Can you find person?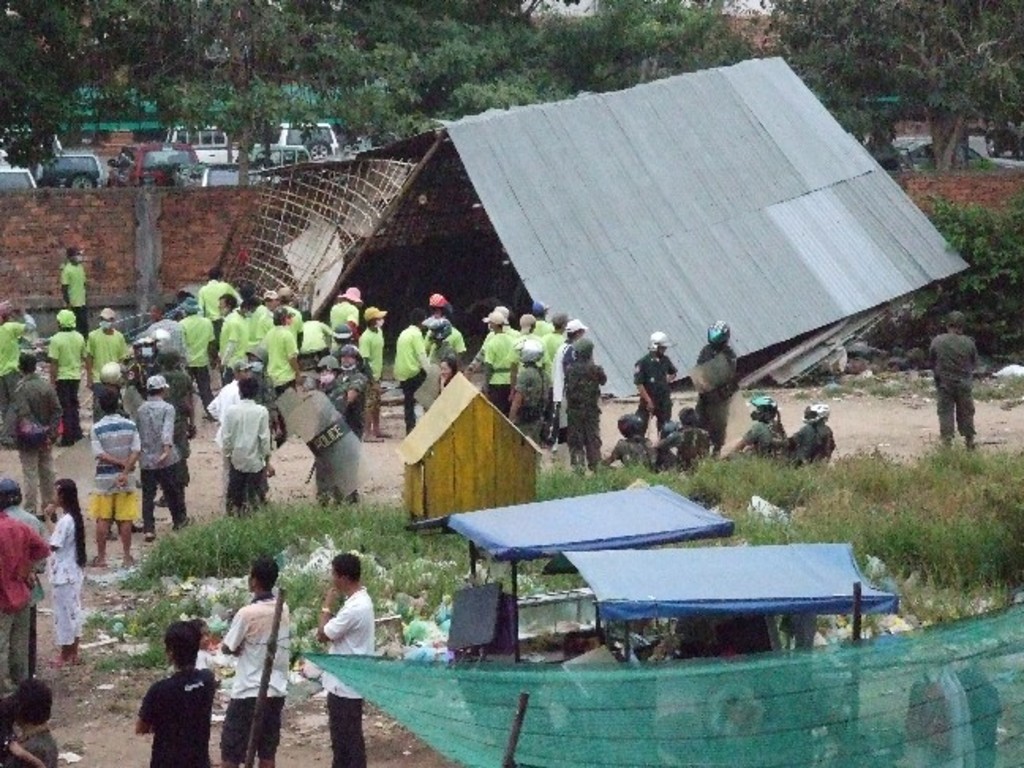
Yes, bounding box: crop(689, 322, 747, 441).
